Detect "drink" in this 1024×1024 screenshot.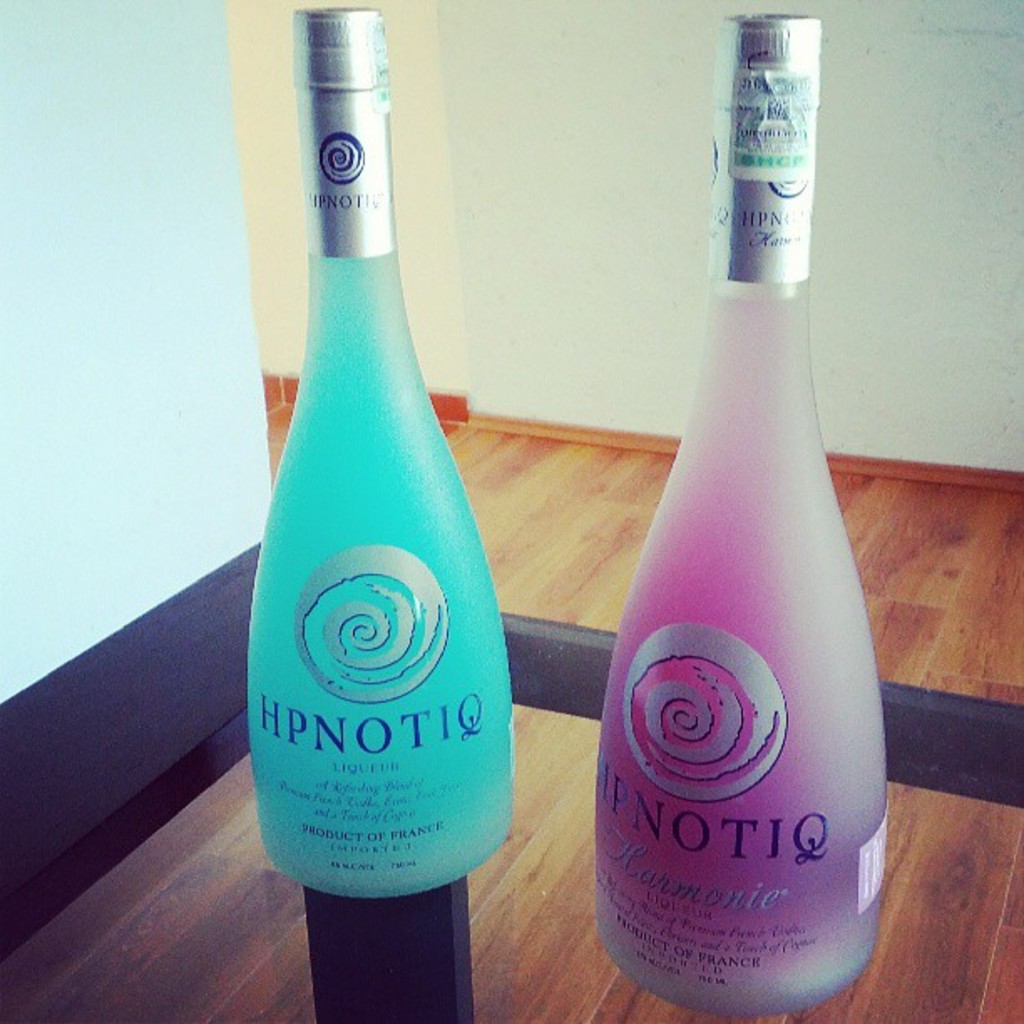
Detection: bbox(248, 0, 522, 900).
